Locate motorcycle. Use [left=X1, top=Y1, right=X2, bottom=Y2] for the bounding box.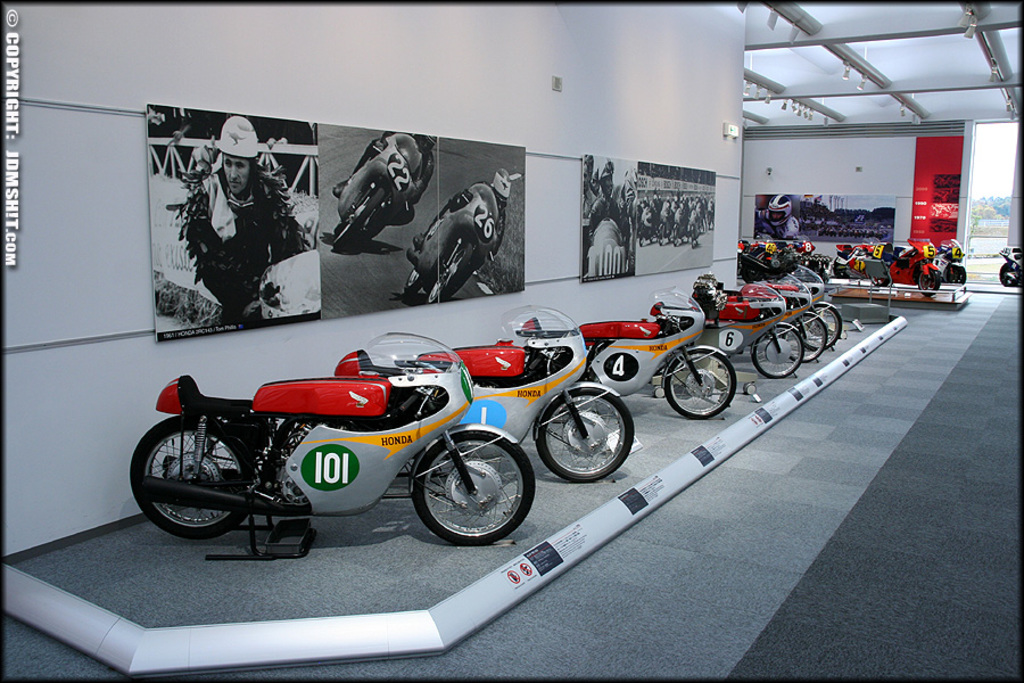
[left=1000, top=249, right=1023, bottom=288].
